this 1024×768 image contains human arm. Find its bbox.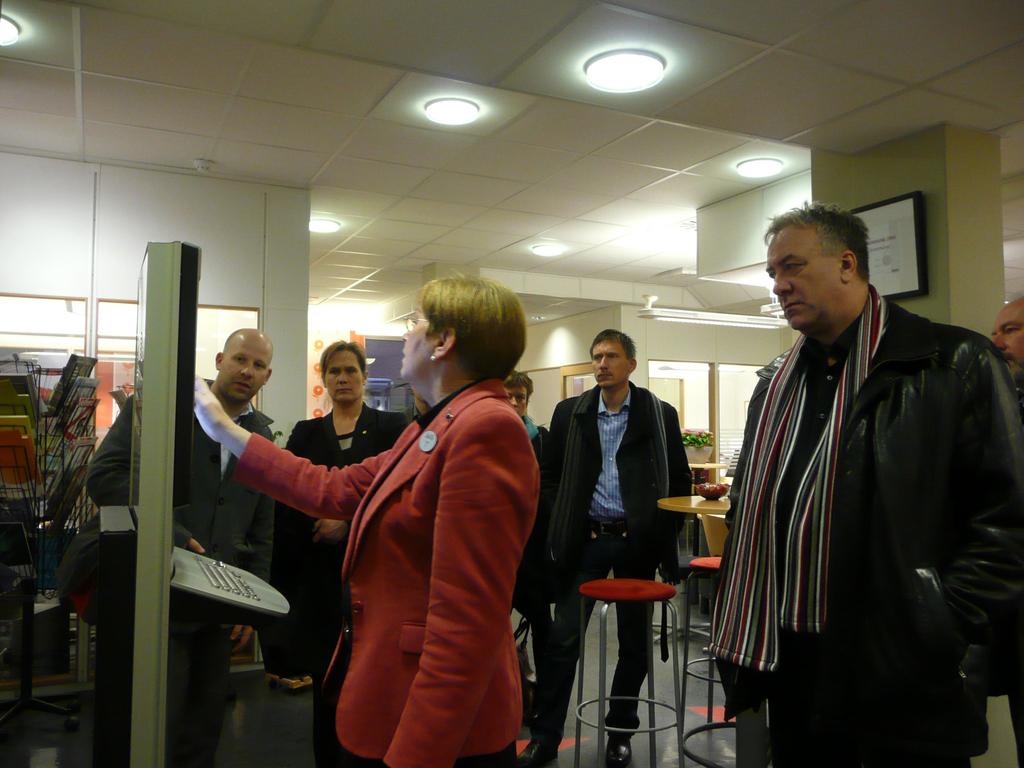
(x1=956, y1=335, x2=1023, y2=684).
